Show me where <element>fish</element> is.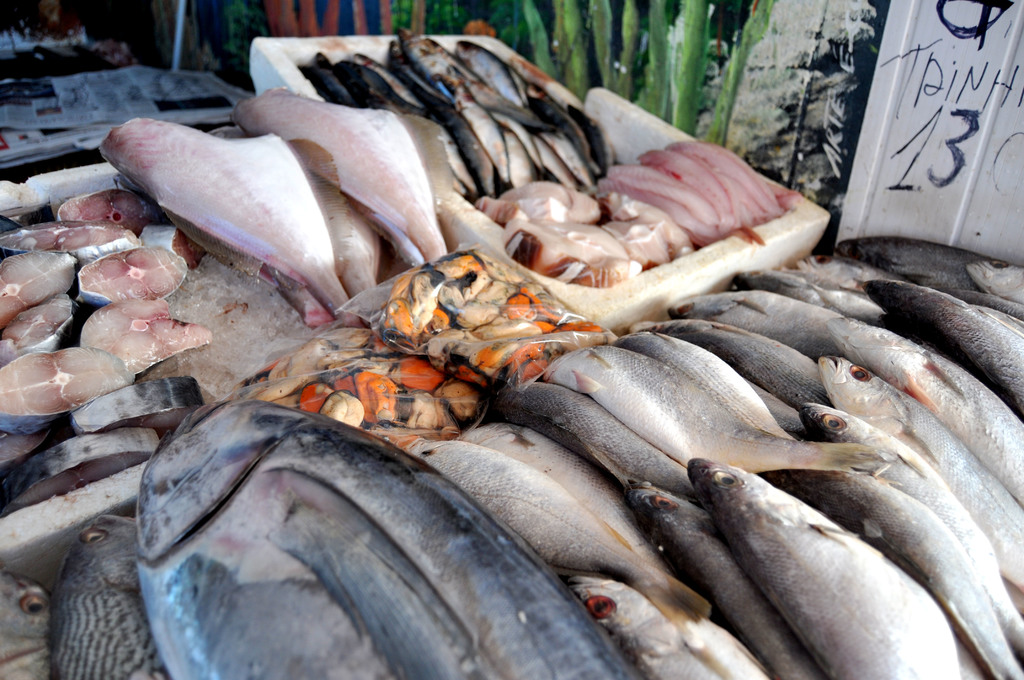
<element>fish</element> is at pyautogui.locateOnScreen(623, 331, 797, 441).
